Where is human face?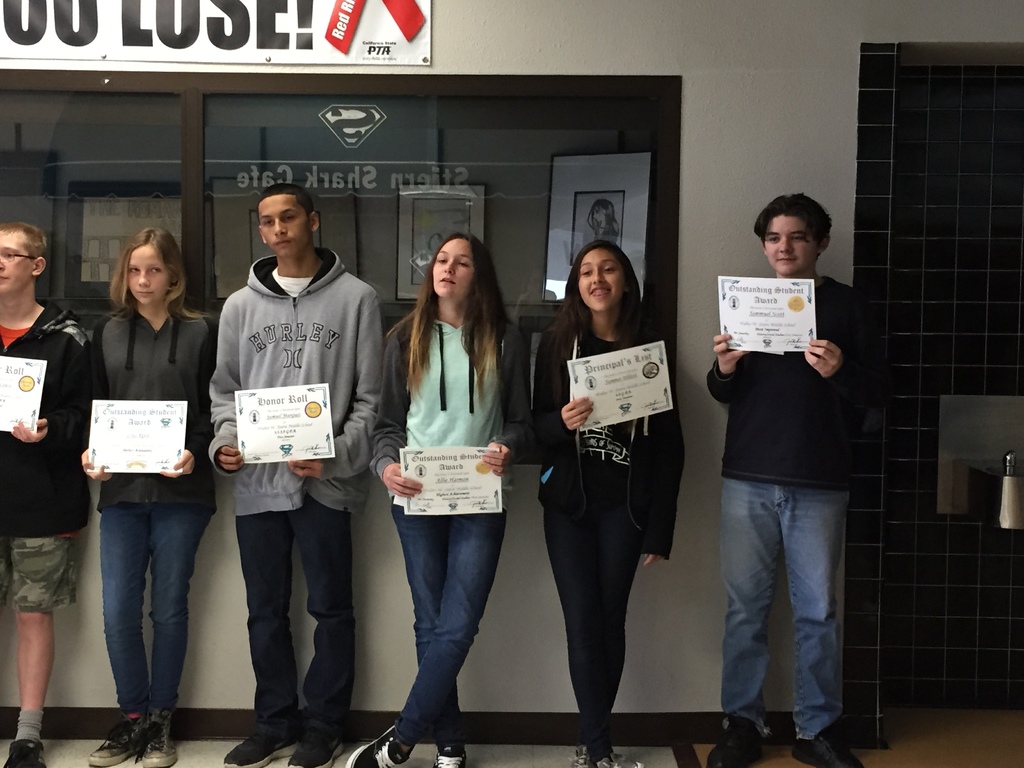
(429,237,476,304).
